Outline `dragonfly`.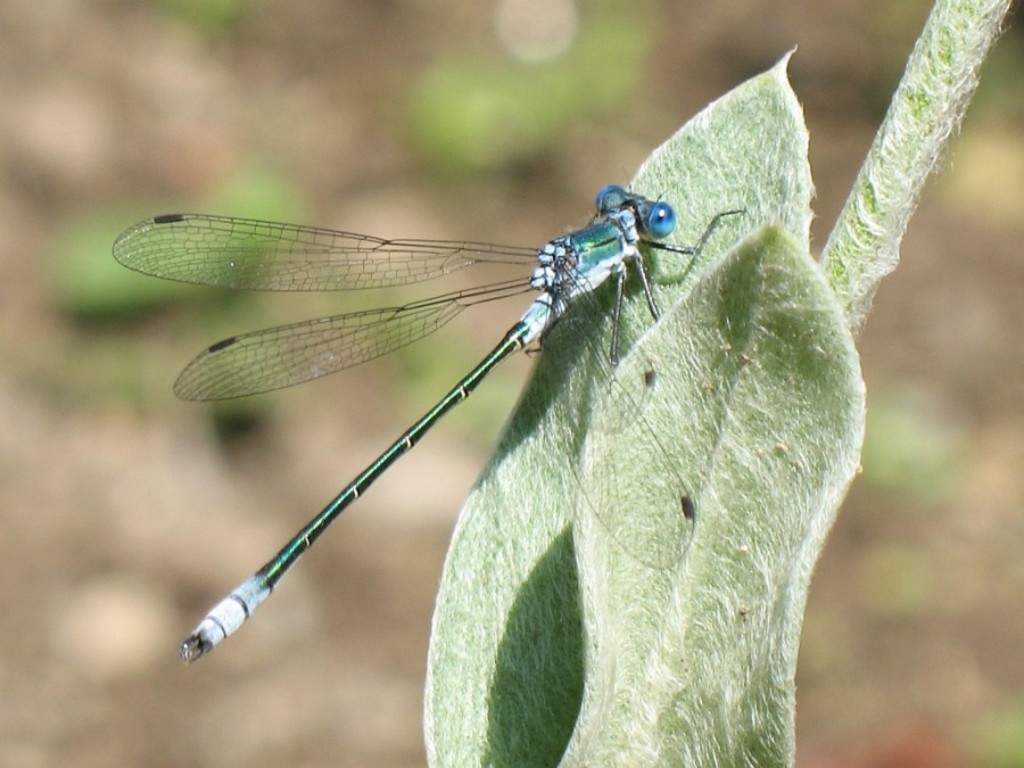
Outline: detection(115, 189, 748, 653).
